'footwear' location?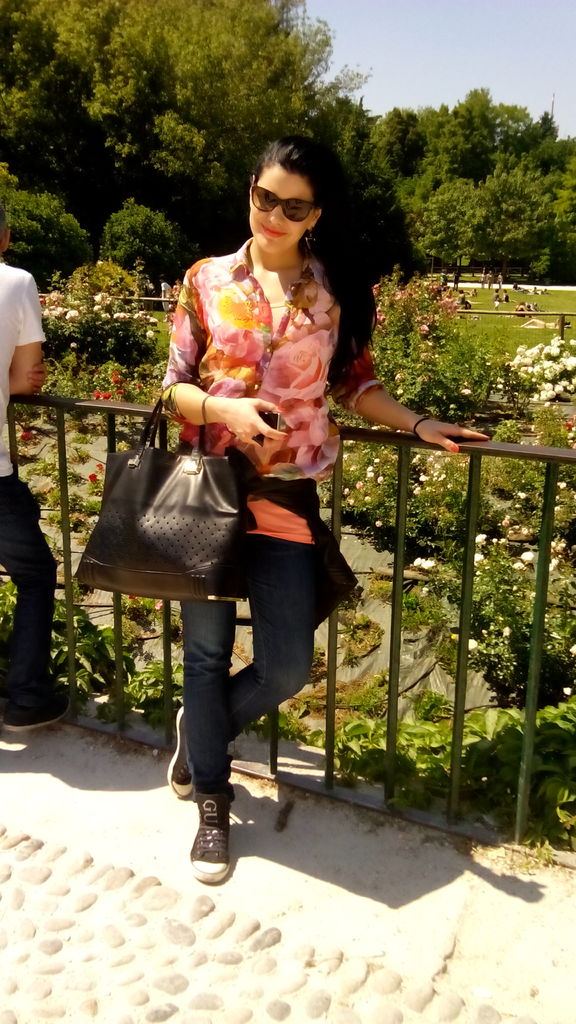
l=189, t=793, r=233, b=880
